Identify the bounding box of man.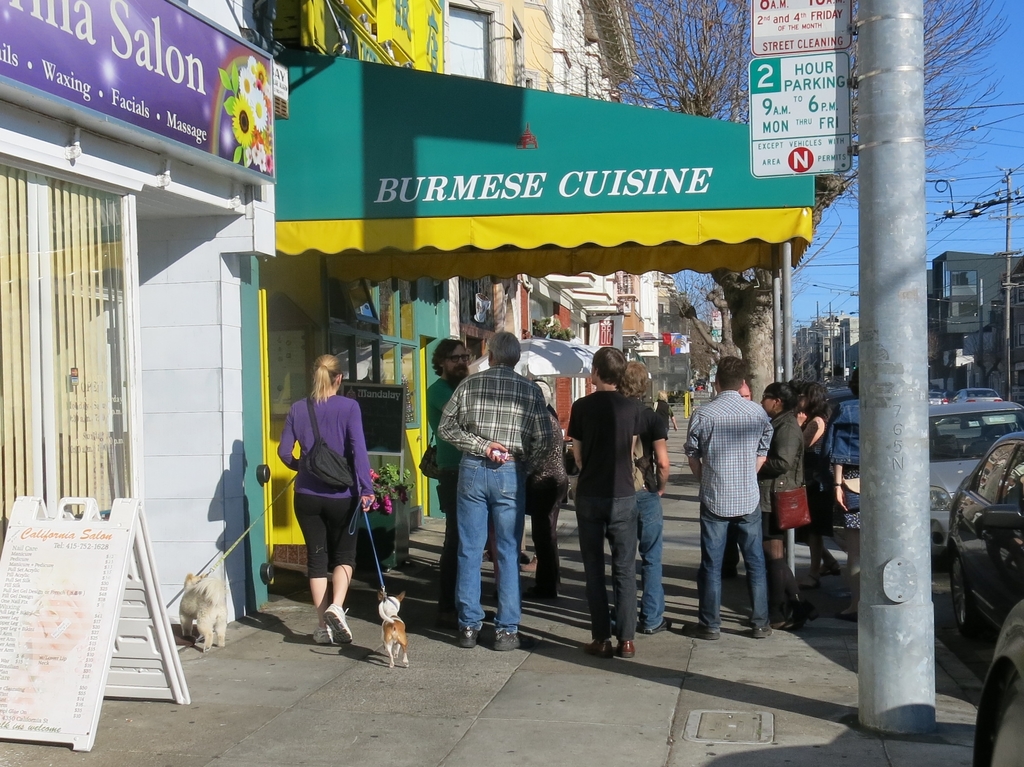
<region>435, 331, 552, 650</region>.
